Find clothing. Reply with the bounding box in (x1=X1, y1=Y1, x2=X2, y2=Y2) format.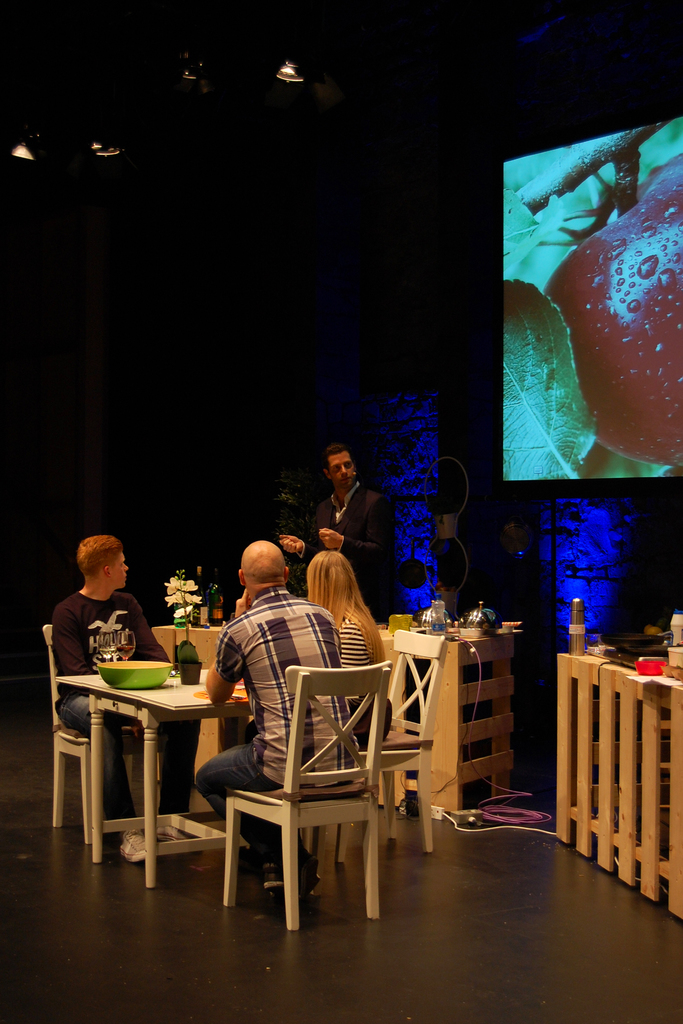
(x1=195, y1=586, x2=361, y2=866).
